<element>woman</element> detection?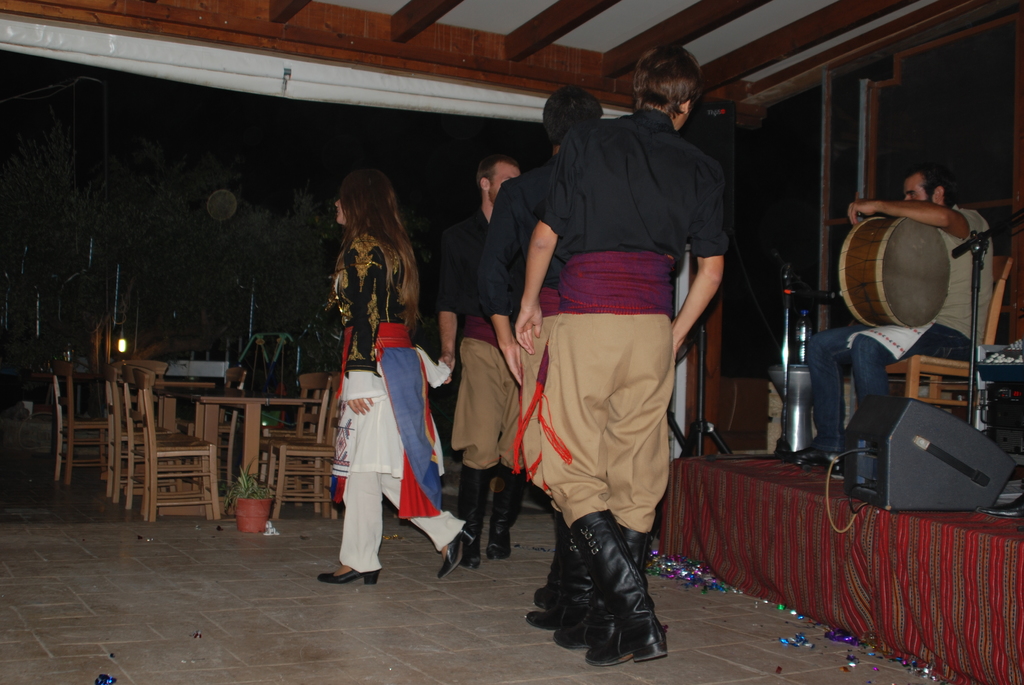
315/169/479/586
